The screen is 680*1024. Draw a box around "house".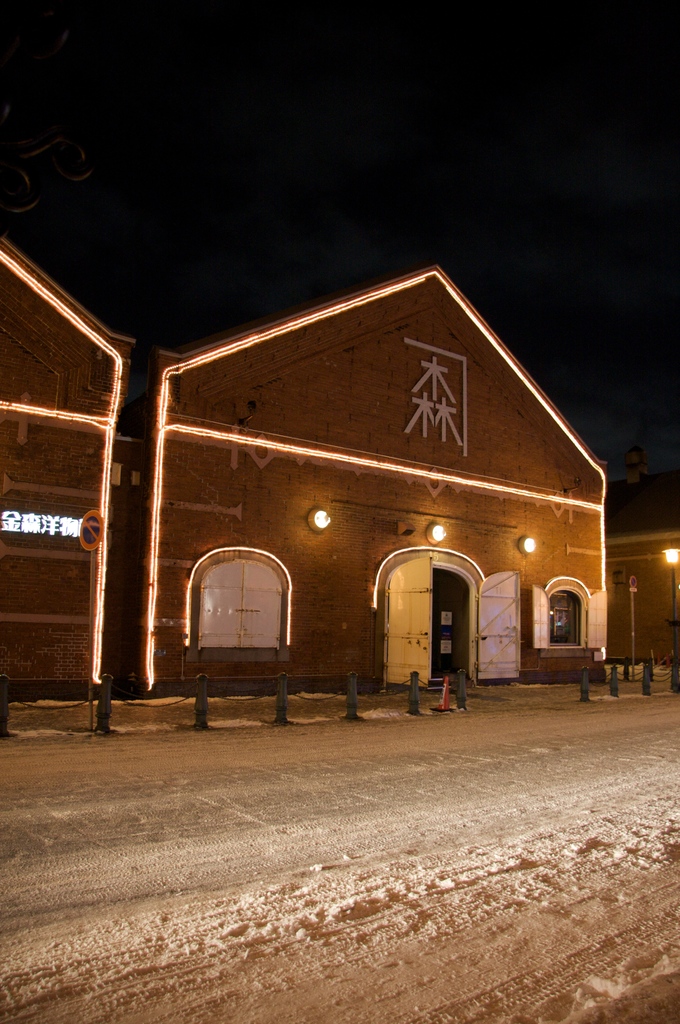
left=0, top=227, right=146, bottom=712.
